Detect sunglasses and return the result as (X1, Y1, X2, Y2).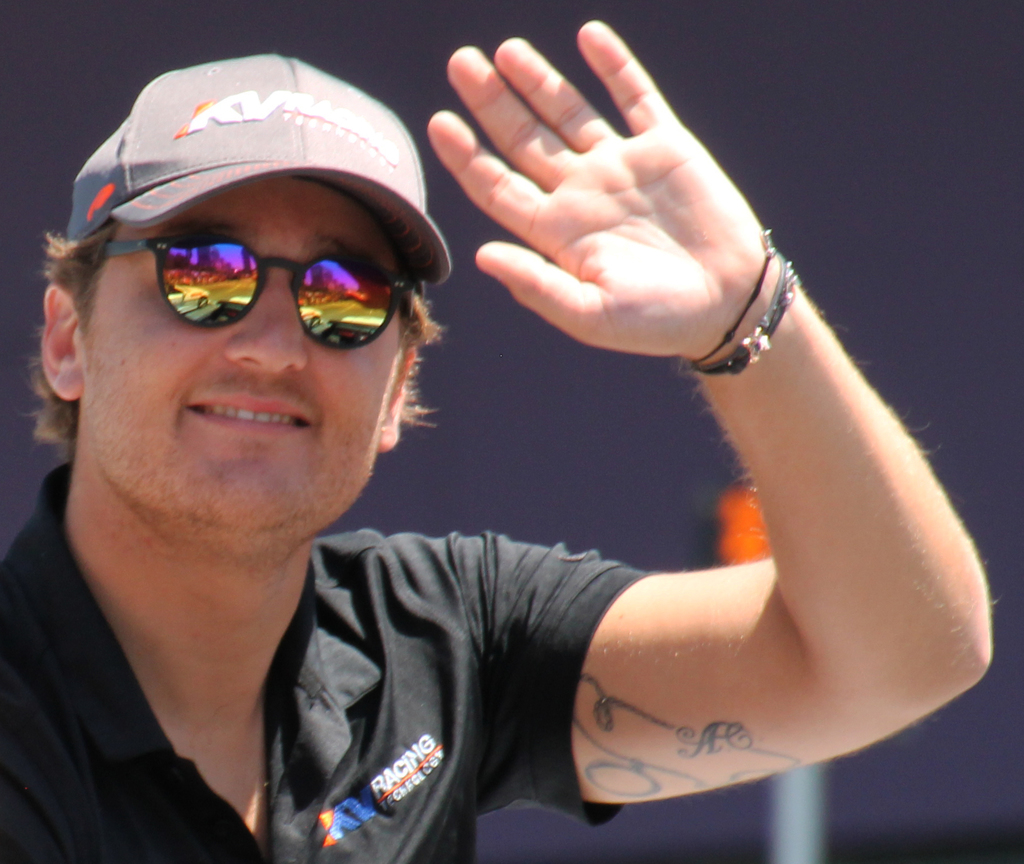
(88, 232, 418, 354).
